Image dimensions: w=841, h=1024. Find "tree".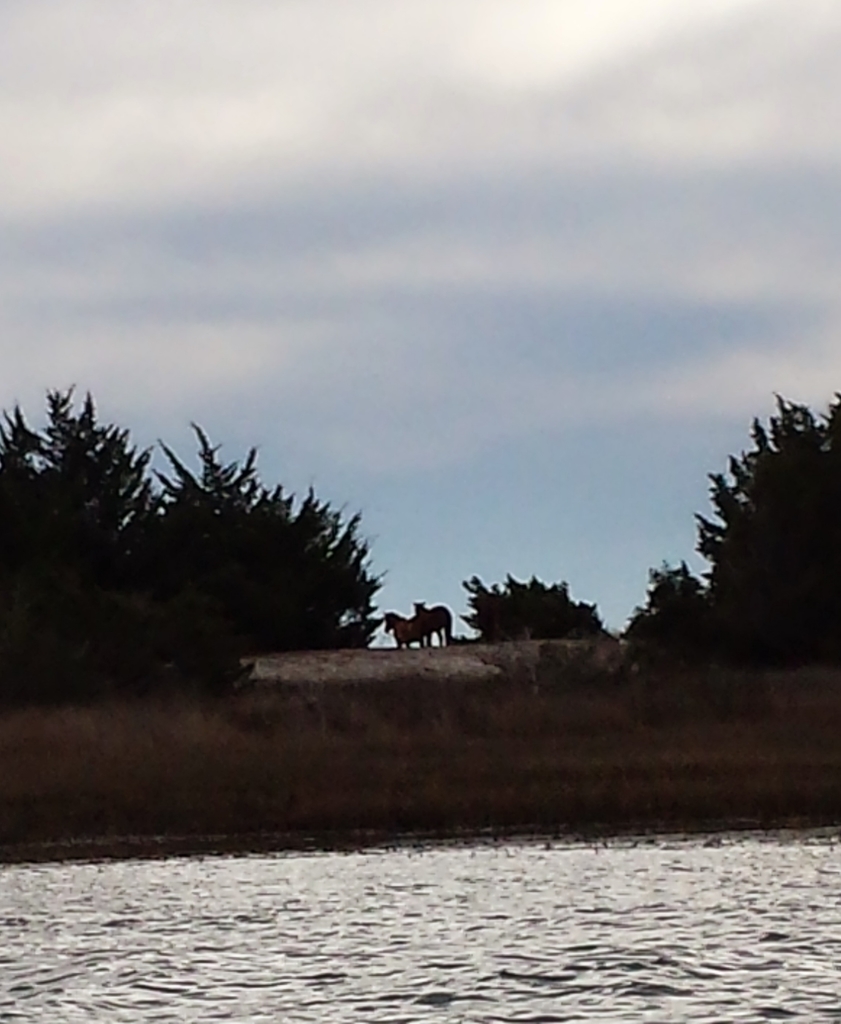
x1=682, y1=366, x2=833, y2=660.
